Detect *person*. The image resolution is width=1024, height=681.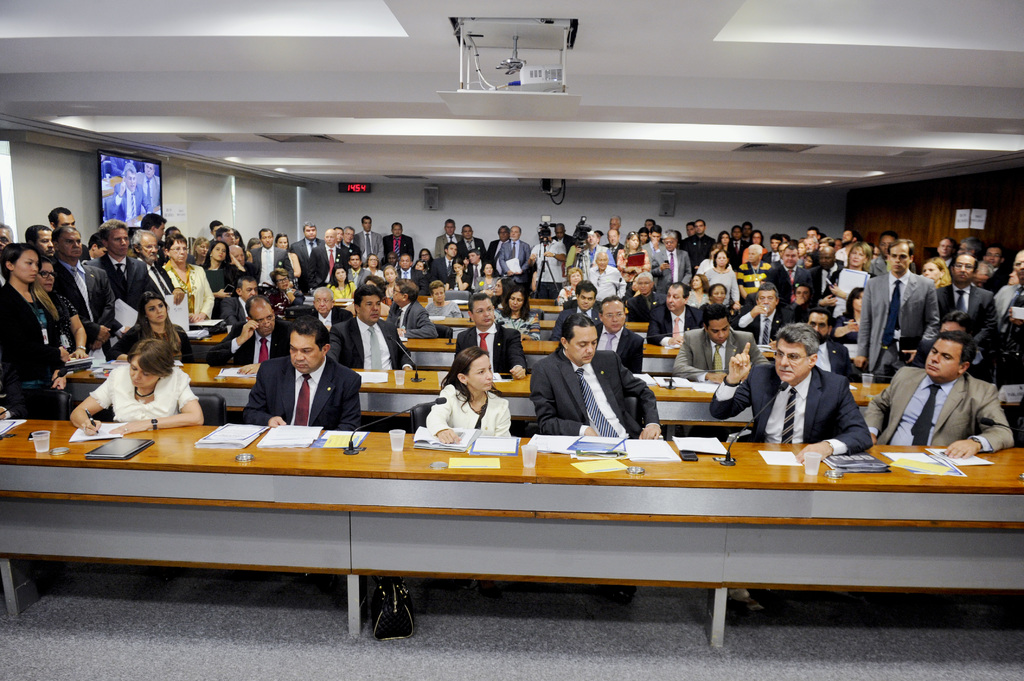
Rect(712, 322, 867, 460).
